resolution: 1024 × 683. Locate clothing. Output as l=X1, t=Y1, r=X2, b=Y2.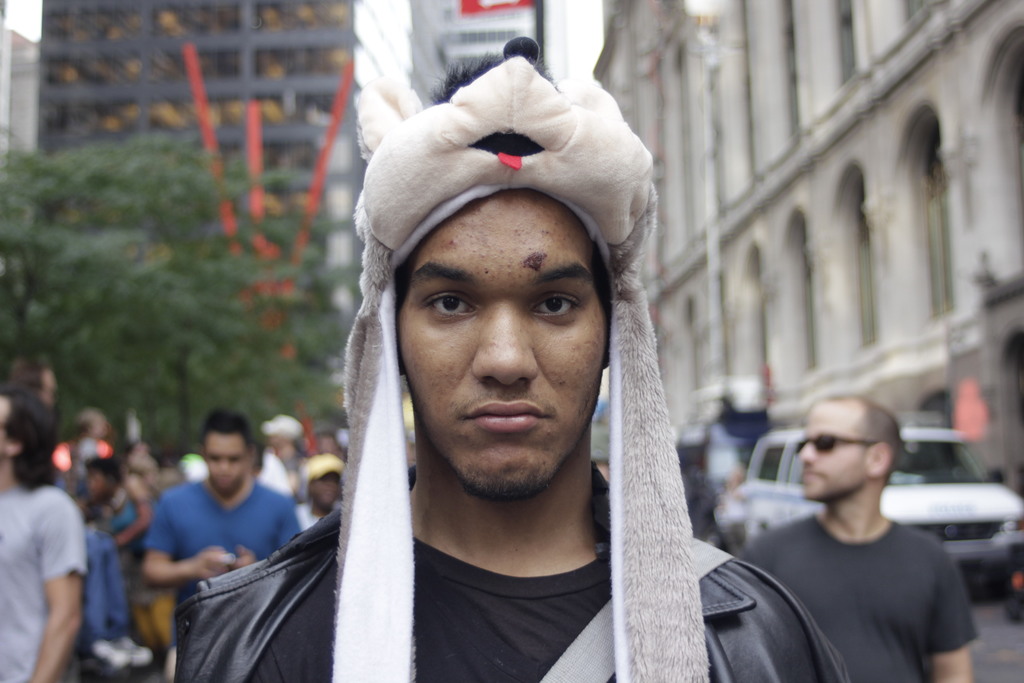
l=146, t=483, r=302, b=650.
